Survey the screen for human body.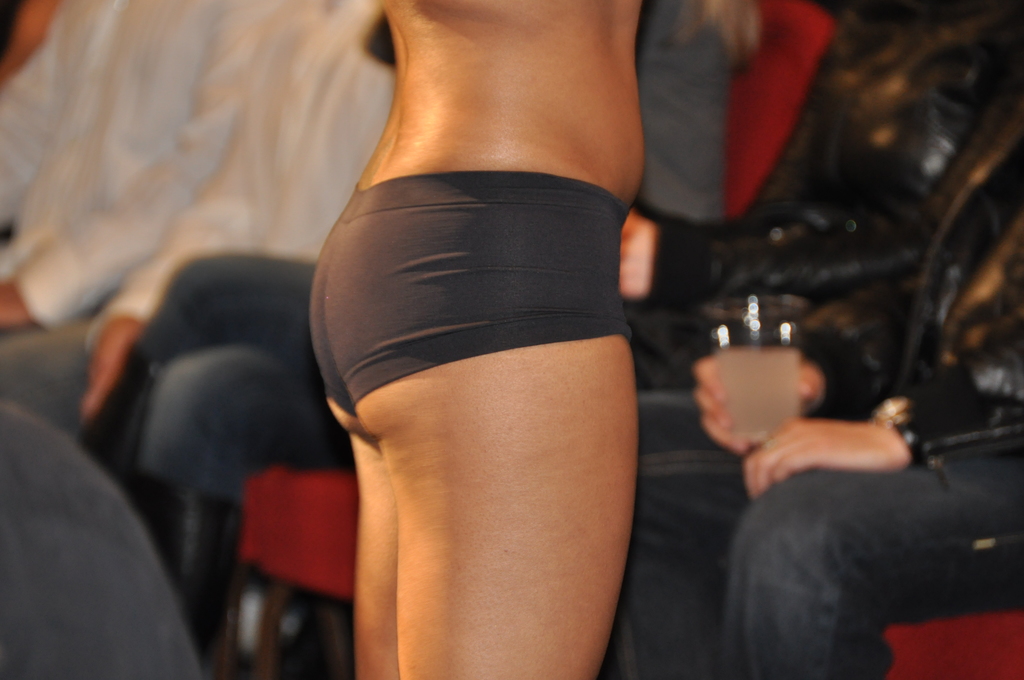
Survey found: 79, 0, 395, 679.
